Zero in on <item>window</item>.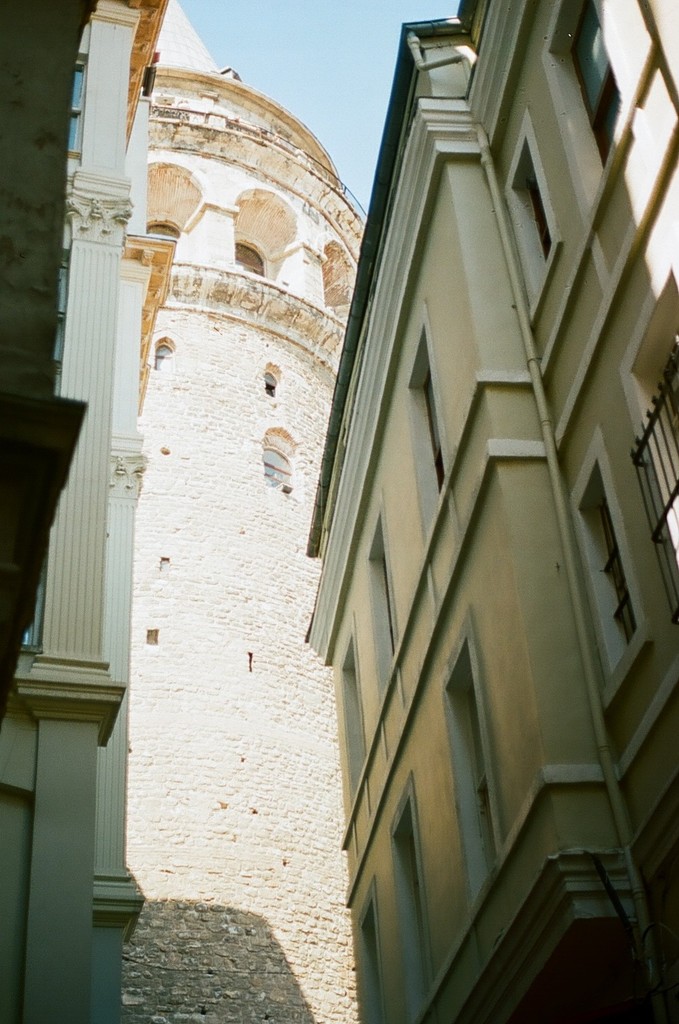
Zeroed in: 18/540/51/656.
